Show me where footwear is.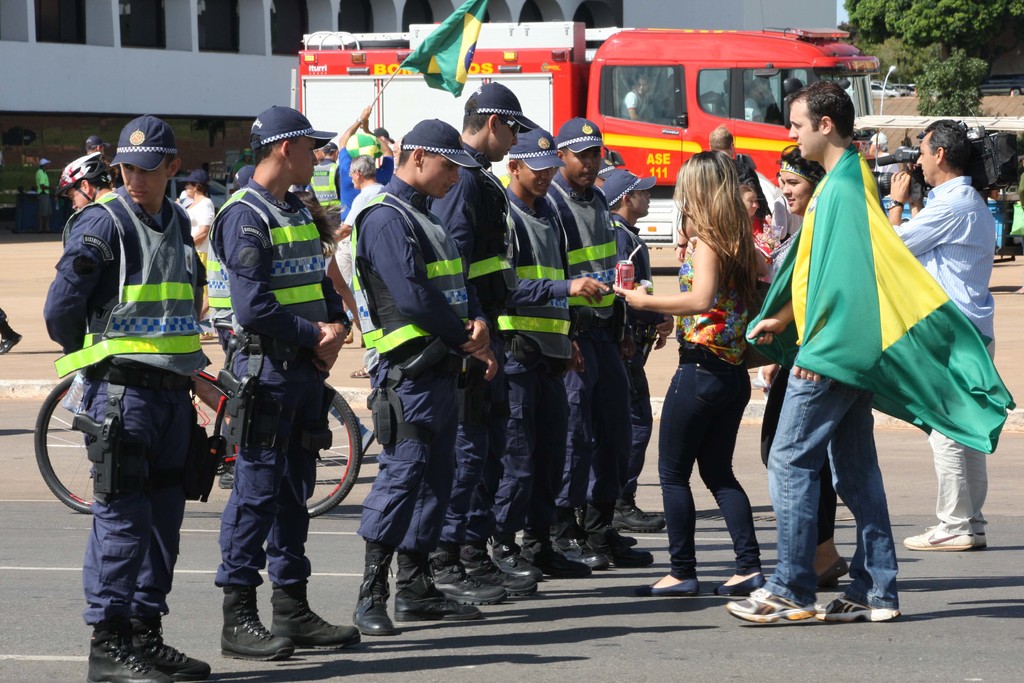
footwear is at region(817, 592, 899, 623).
